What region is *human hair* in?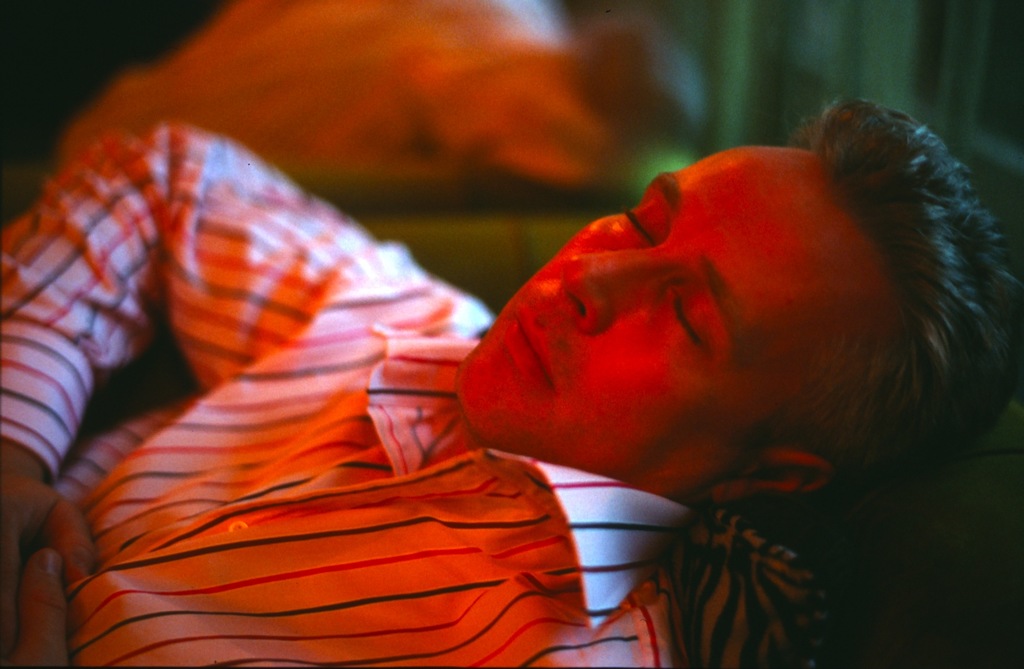
rect(804, 79, 1023, 549).
